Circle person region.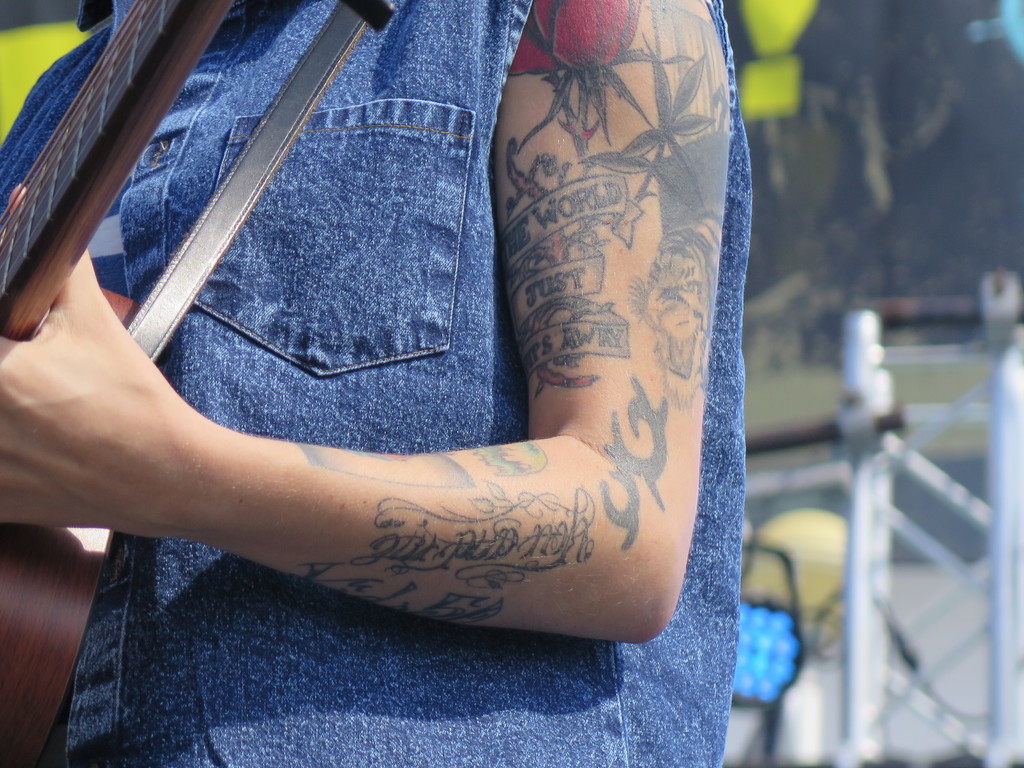
Region: 0,0,751,762.
